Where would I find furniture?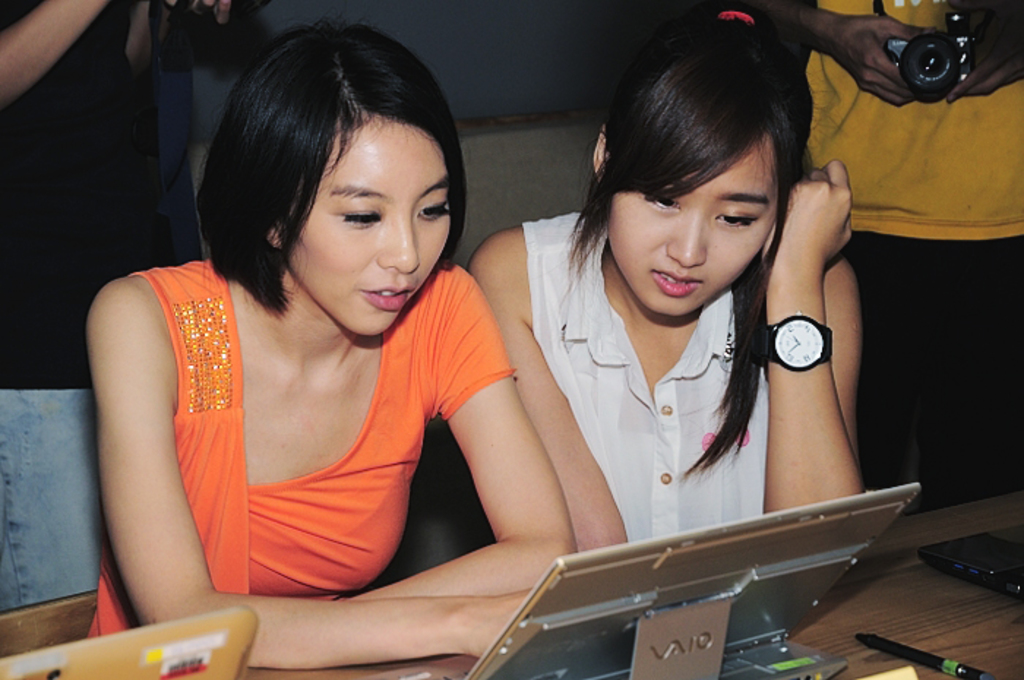
At <region>241, 487, 1023, 679</region>.
